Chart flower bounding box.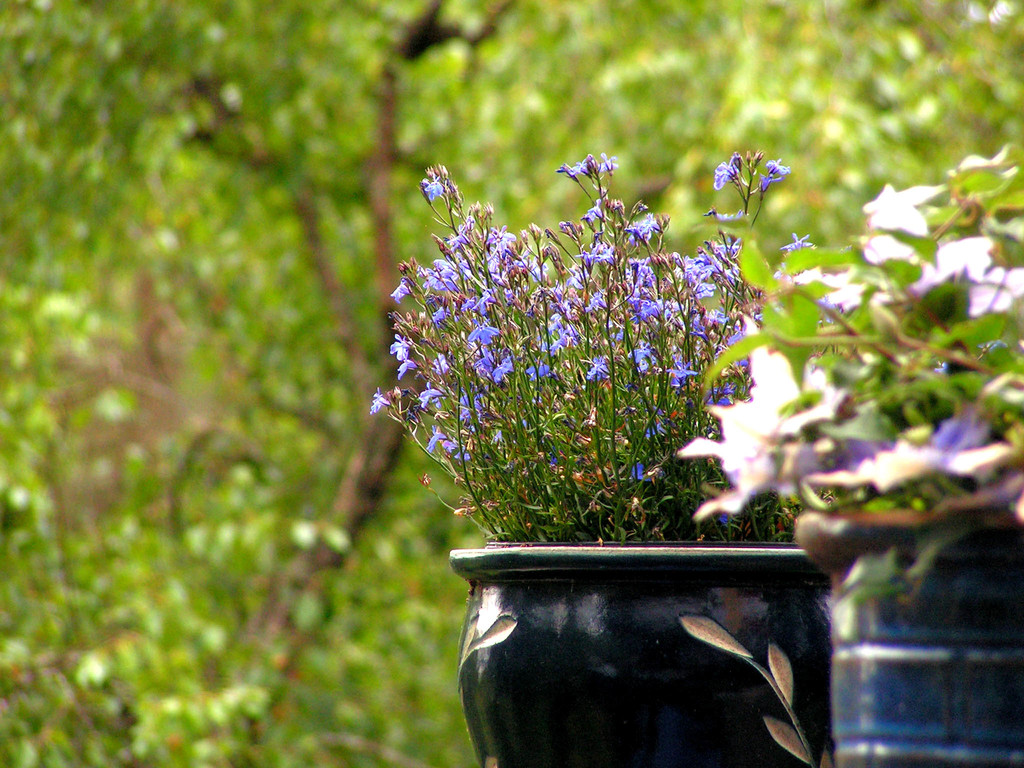
Charted: rect(600, 150, 619, 179).
